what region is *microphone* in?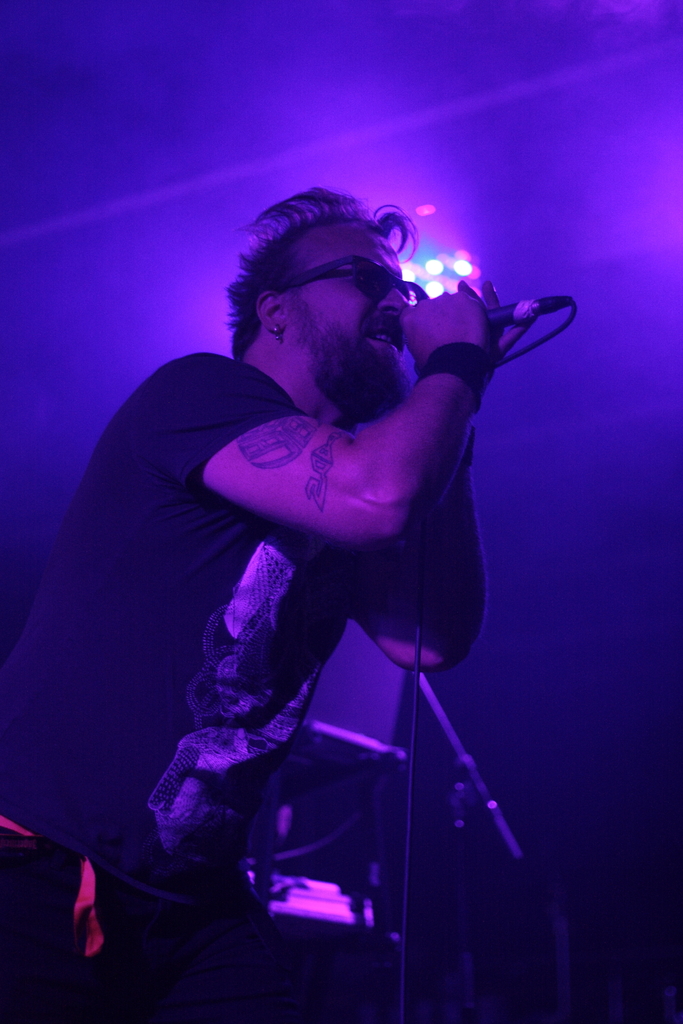
(484, 294, 572, 326).
